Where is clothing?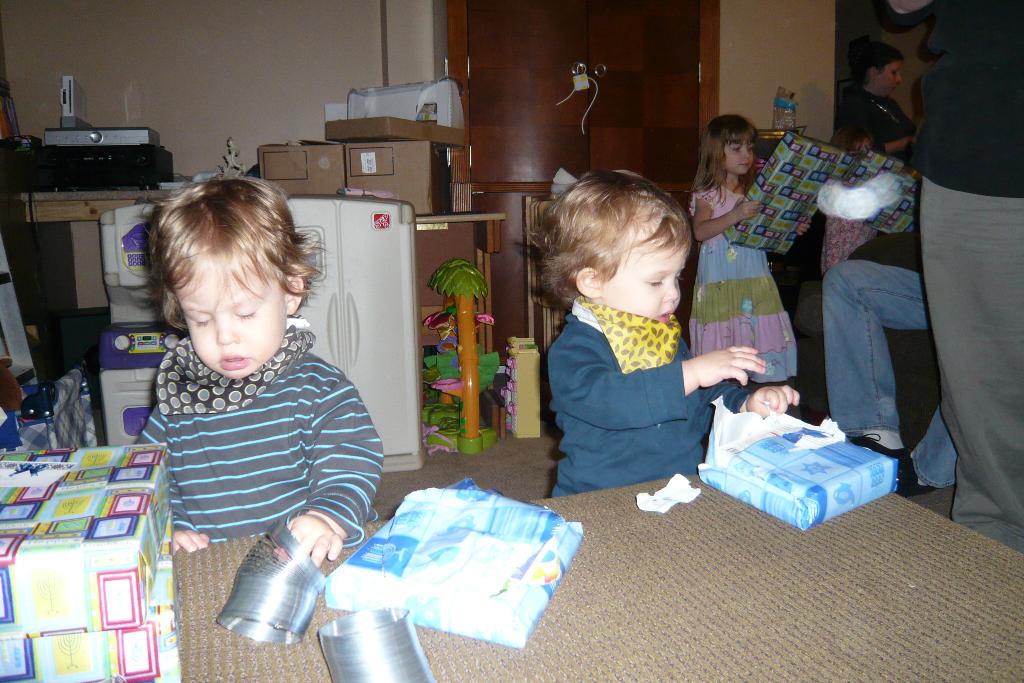
l=703, t=172, r=804, b=387.
